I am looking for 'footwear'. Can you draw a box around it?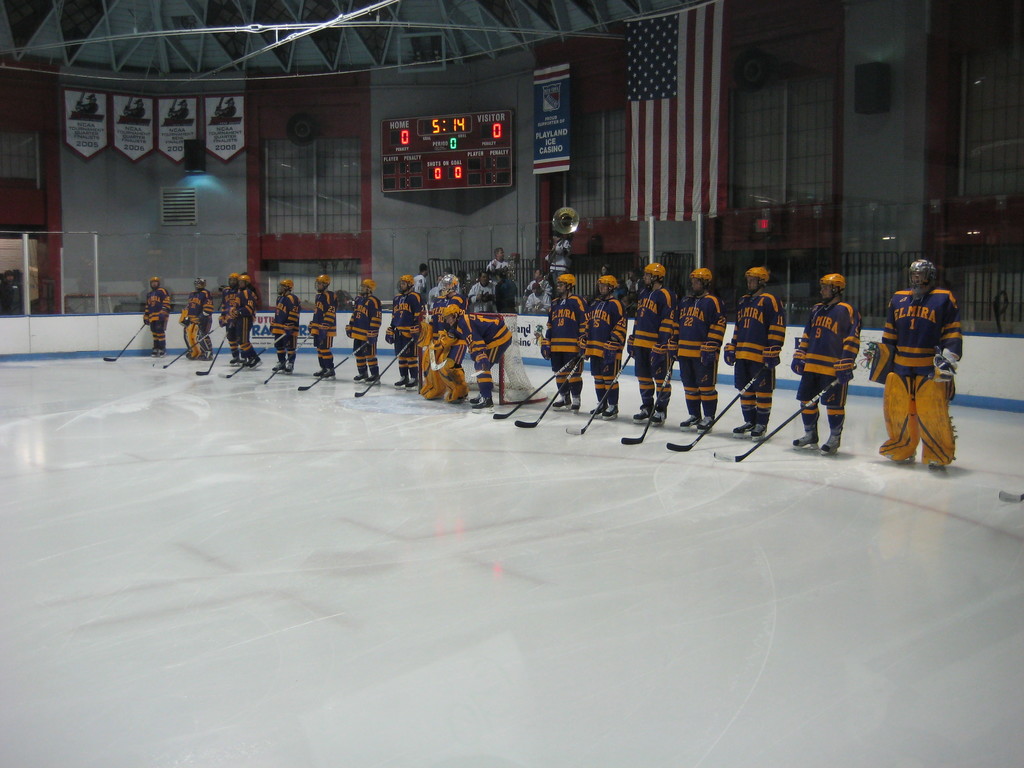
Sure, the bounding box is bbox(632, 408, 652, 419).
